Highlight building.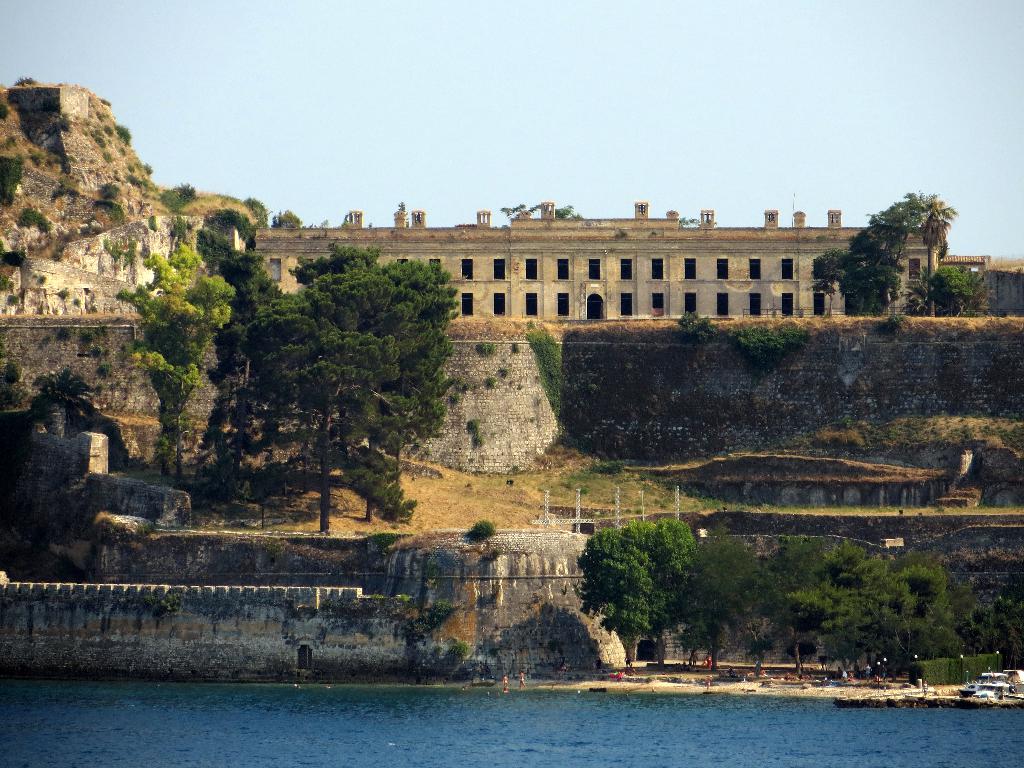
Highlighted region: (253,199,989,322).
